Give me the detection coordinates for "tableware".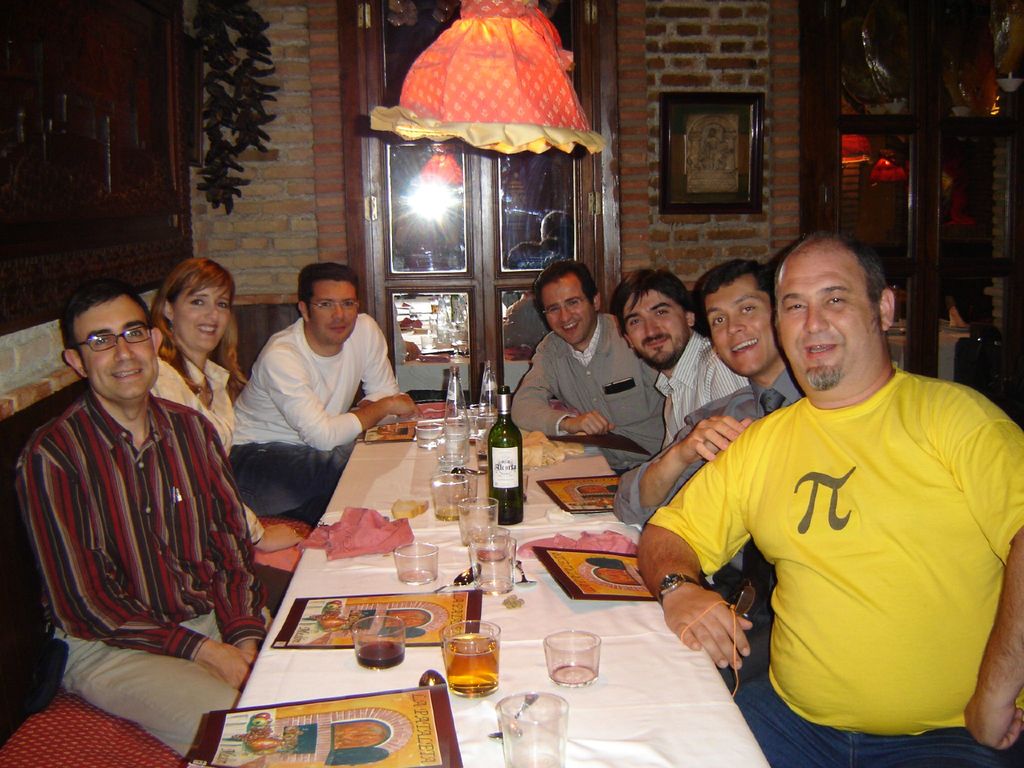
[356, 420, 454, 443].
